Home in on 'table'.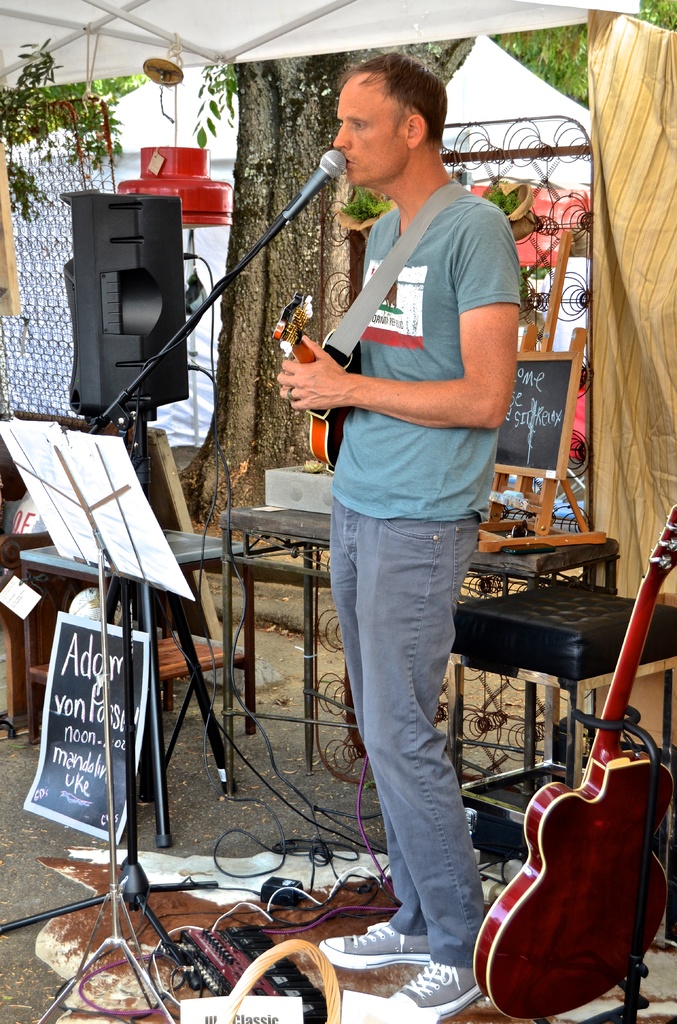
Homed in at (x1=219, y1=504, x2=642, y2=903).
